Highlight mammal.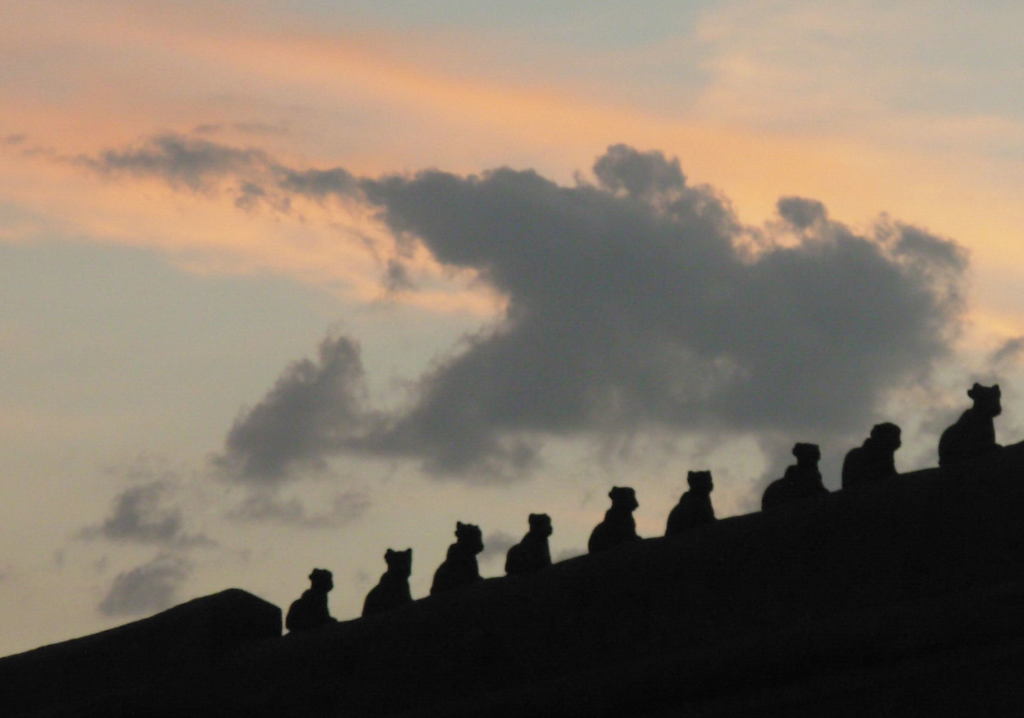
Highlighted region: (left=662, top=471, right=717, bottom=536).
